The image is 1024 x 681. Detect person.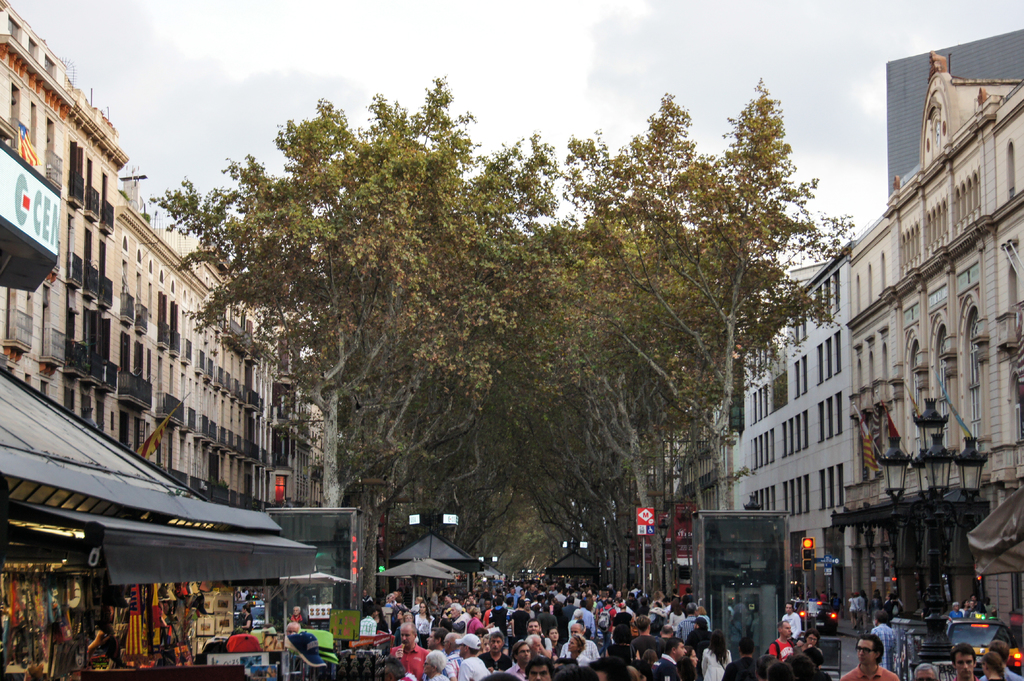
Detection: box=[638, 617, 655, 653].
